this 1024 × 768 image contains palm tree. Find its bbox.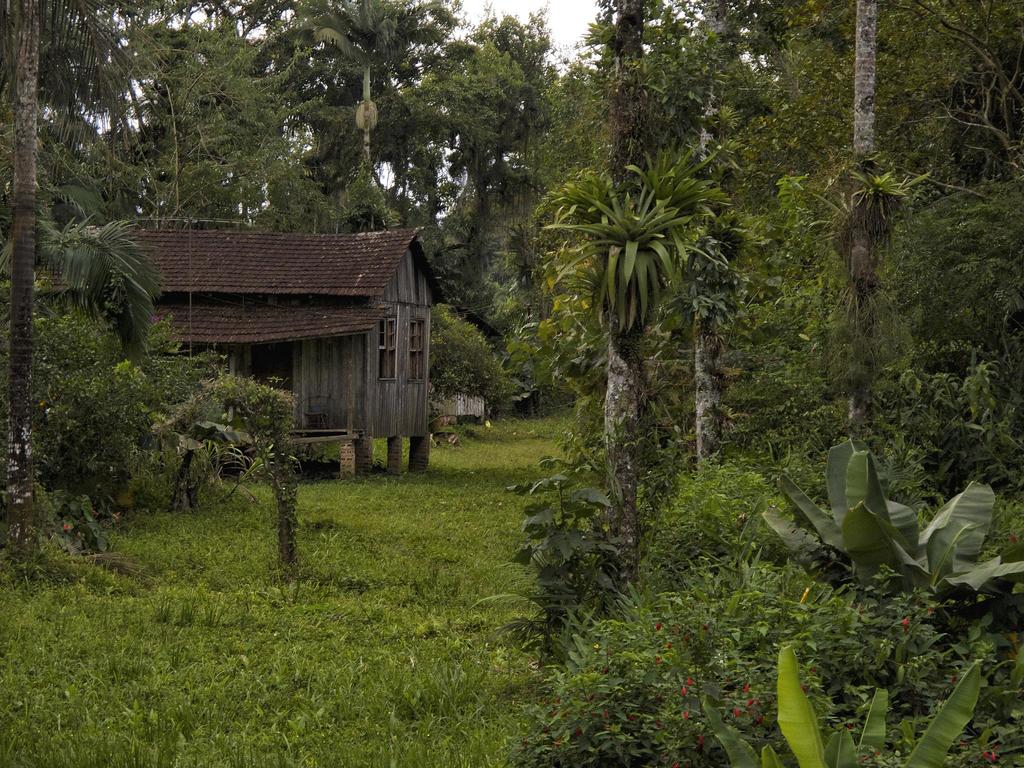
pyautogui.locateOnScreen(447, 52, 523, 156).
